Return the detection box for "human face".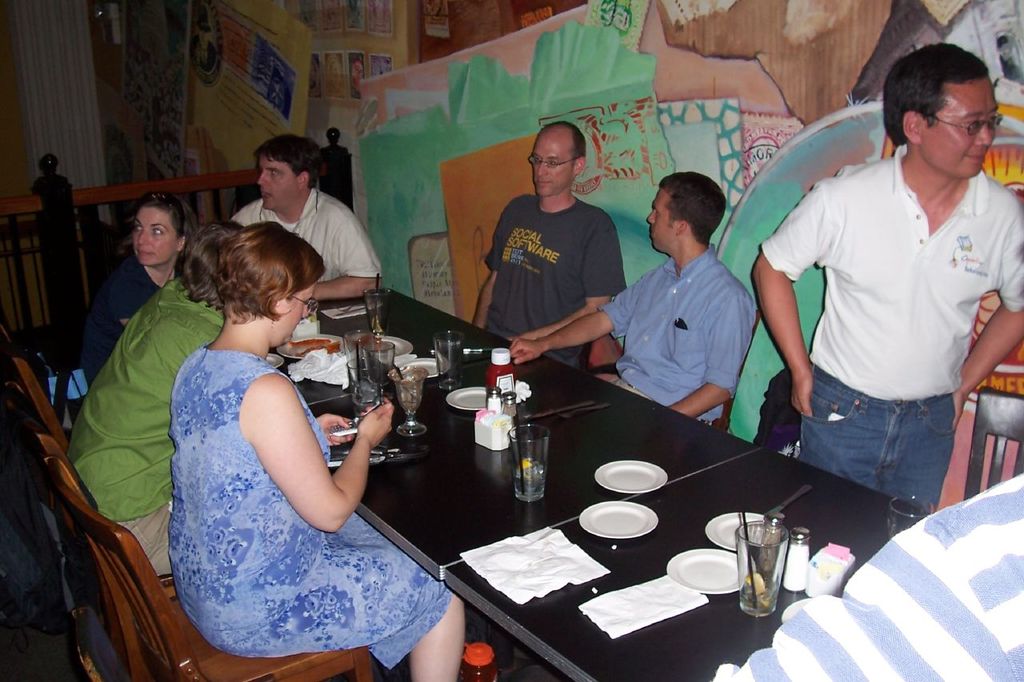
<bbox>258, 150, 302, 209</bbox>.
